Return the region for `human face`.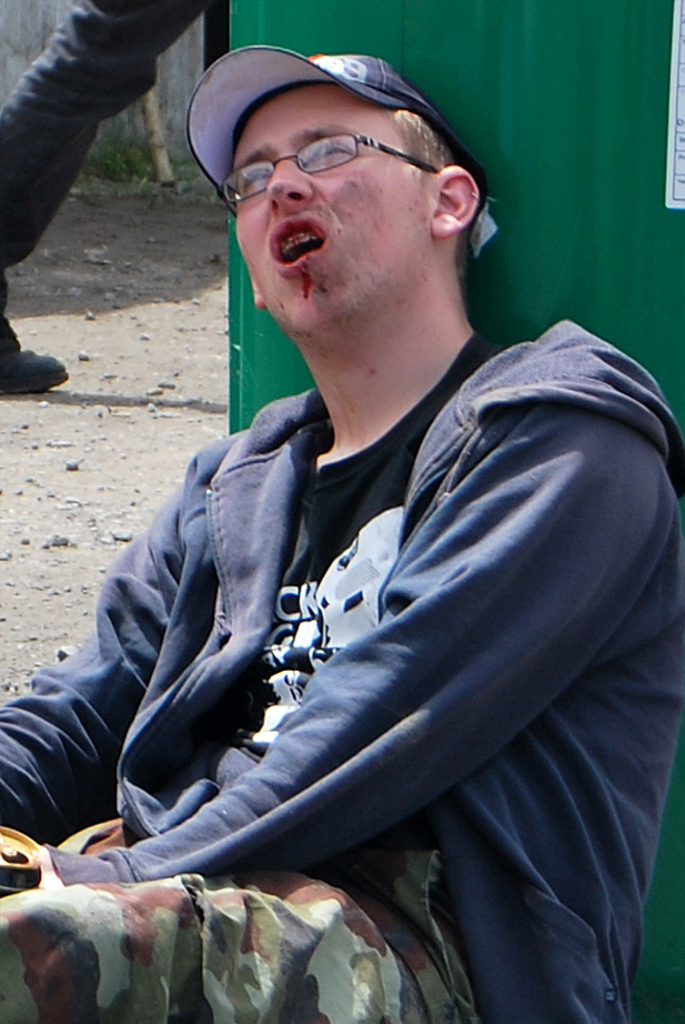
crop(232, 87, 427, 337).
